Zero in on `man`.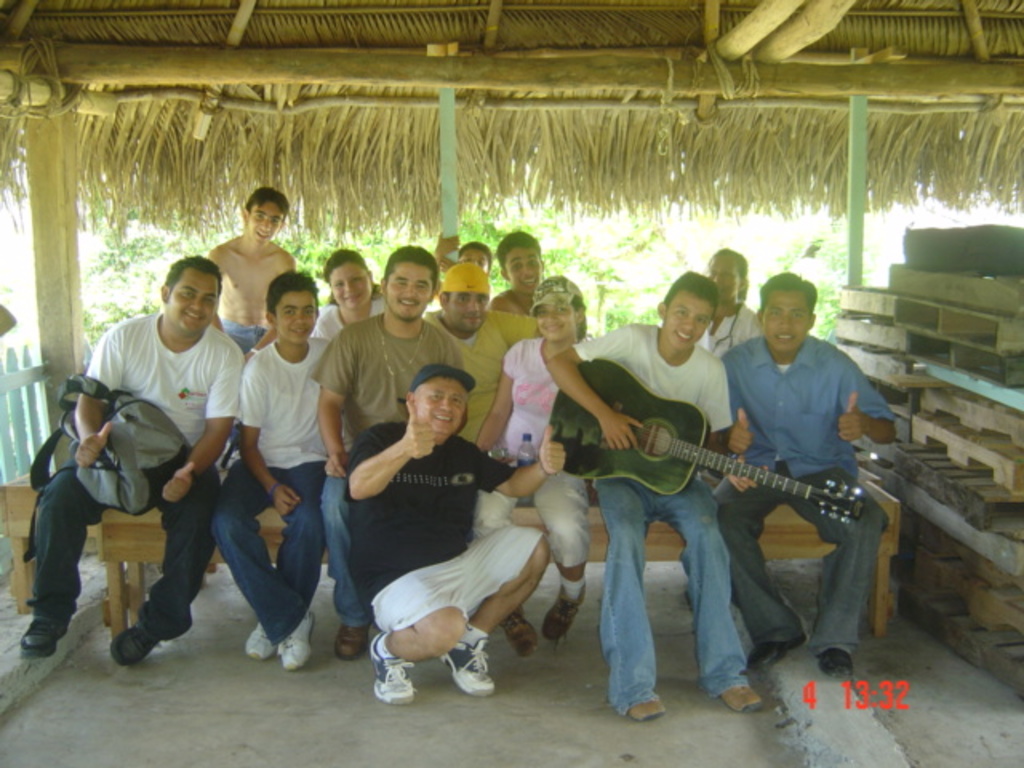
Zeroed in: (541,283,770,714).
